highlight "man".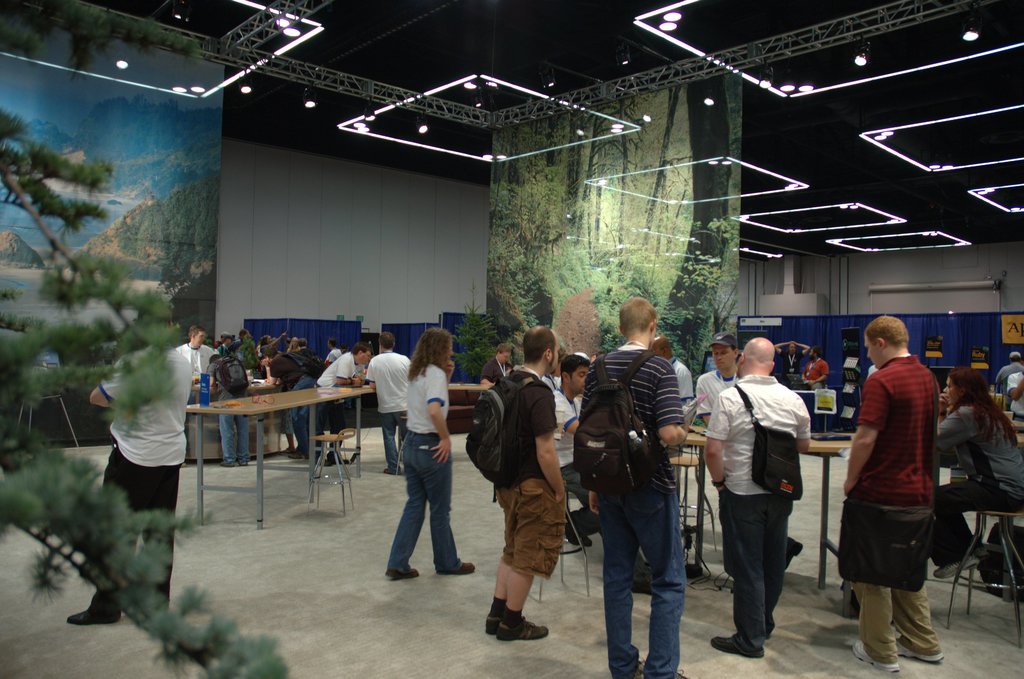
Highlighted region: locate(652, 335, 694, 400).
